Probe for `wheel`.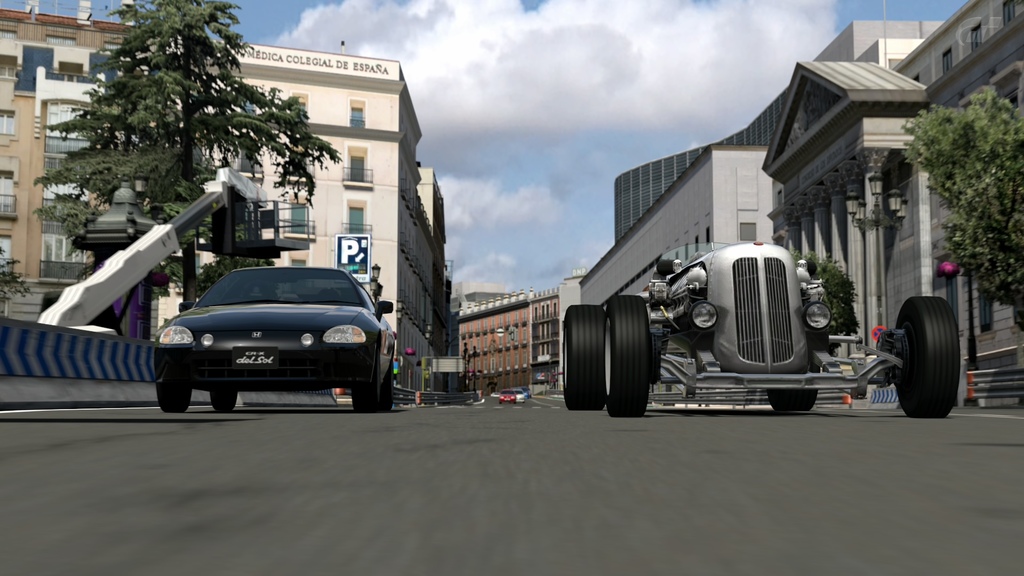
Probe result: left=155, top=384, right=190, bottom=414.
